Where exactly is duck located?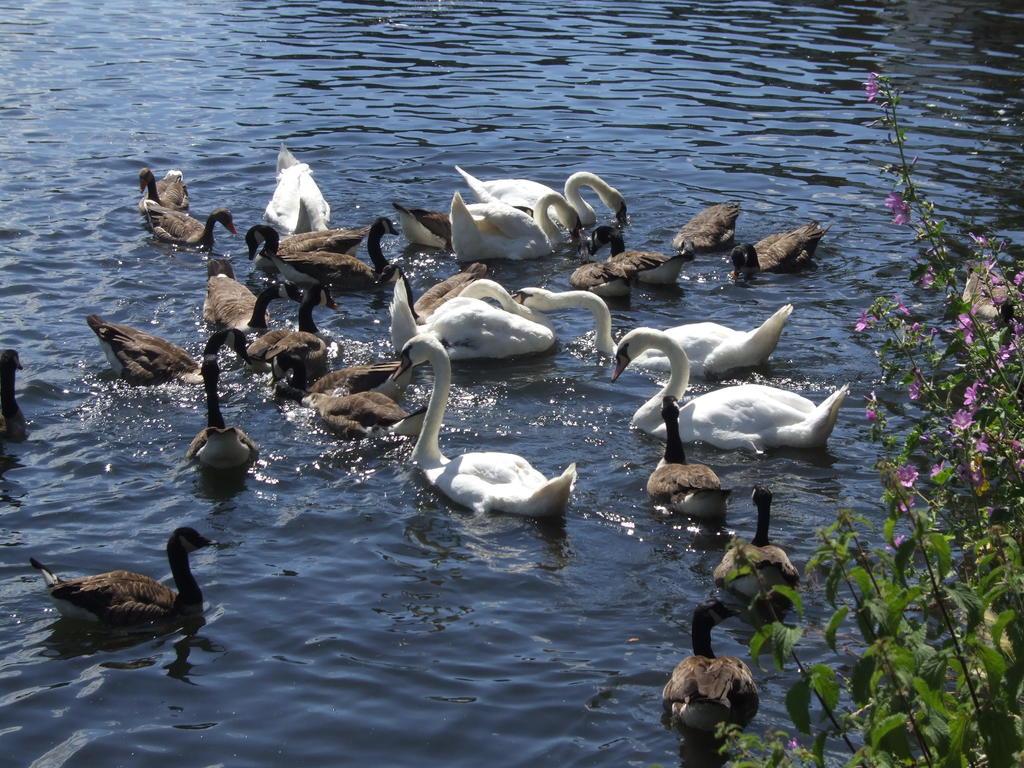
Its bounding box is 726:218:824:268.
